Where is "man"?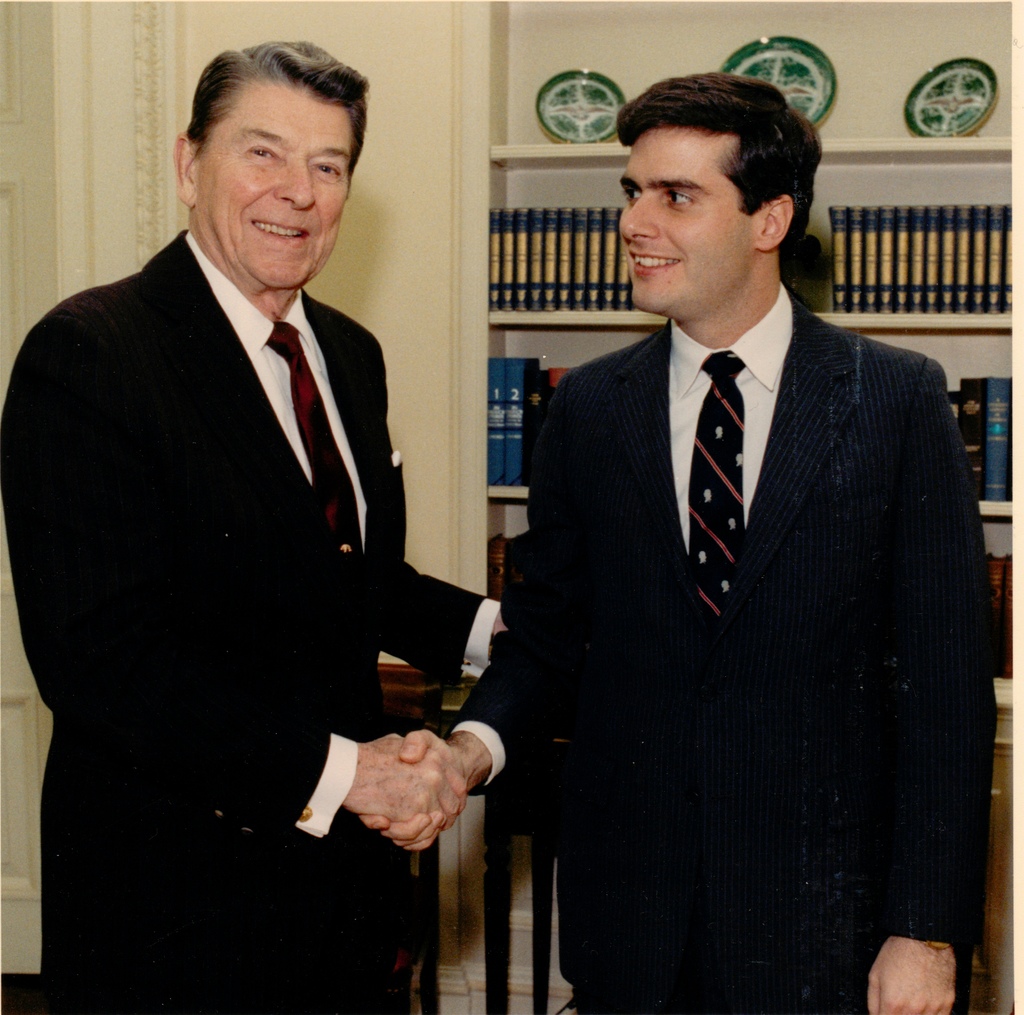
bbox=[364, 72, 996, 1014].
